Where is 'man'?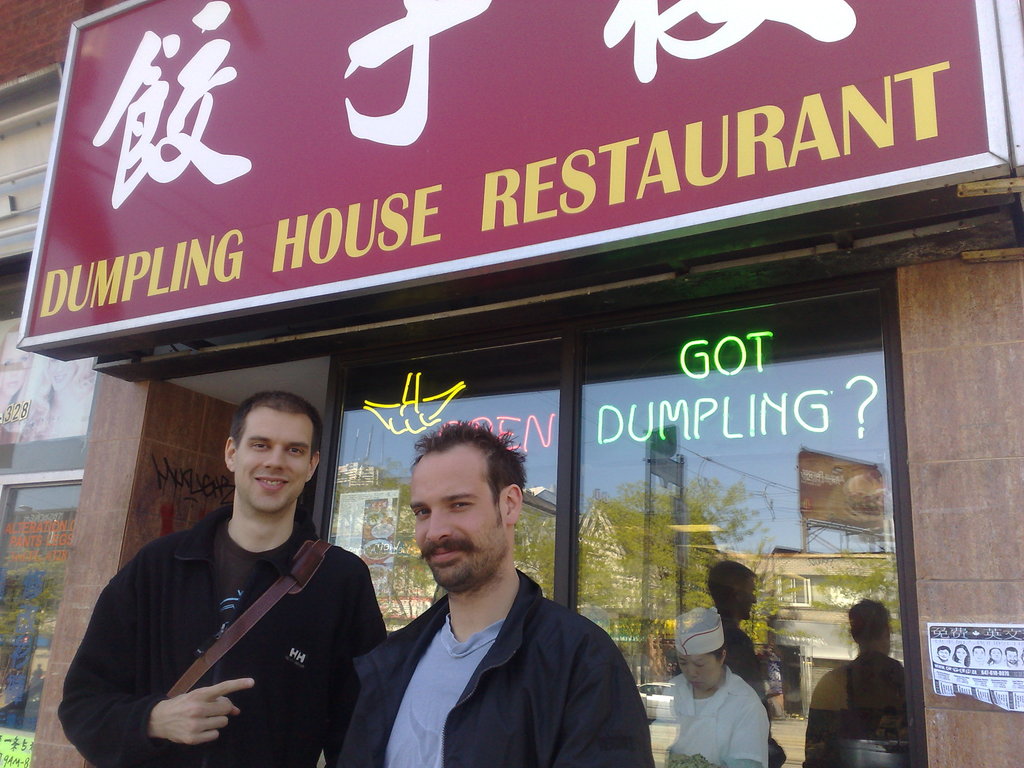
334,455,650,767.
